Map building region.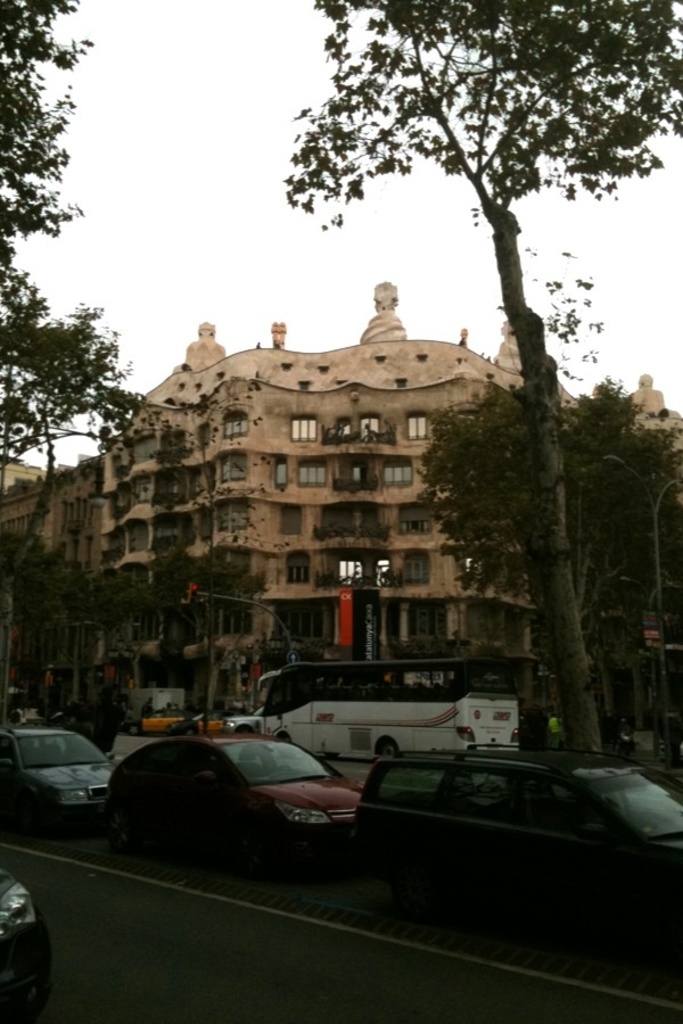
Mapped to <box>5,280,682,713</box>.
